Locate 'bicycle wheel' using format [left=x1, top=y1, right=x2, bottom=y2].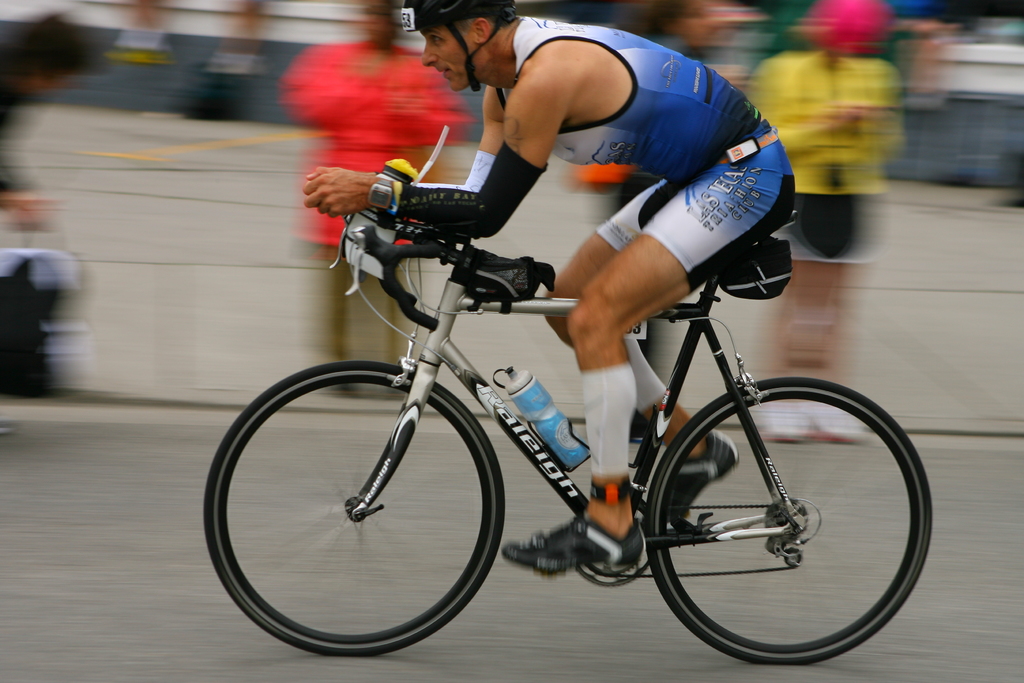
[left=199, top=361, right=508, bottom=656].
